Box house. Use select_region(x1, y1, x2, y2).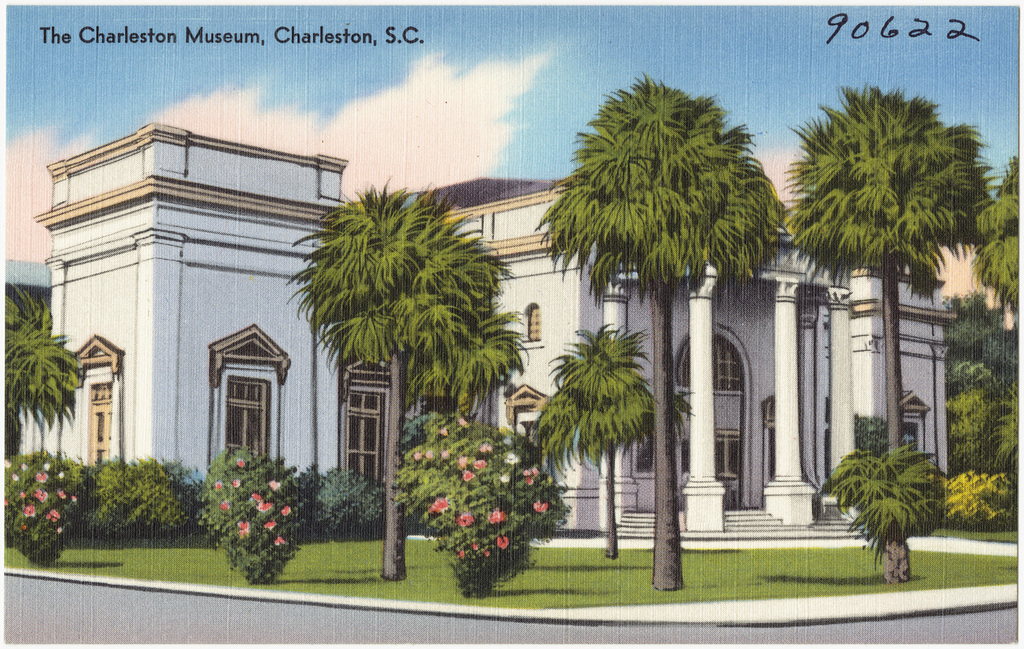
select_region(843, 227, 964, 486).
